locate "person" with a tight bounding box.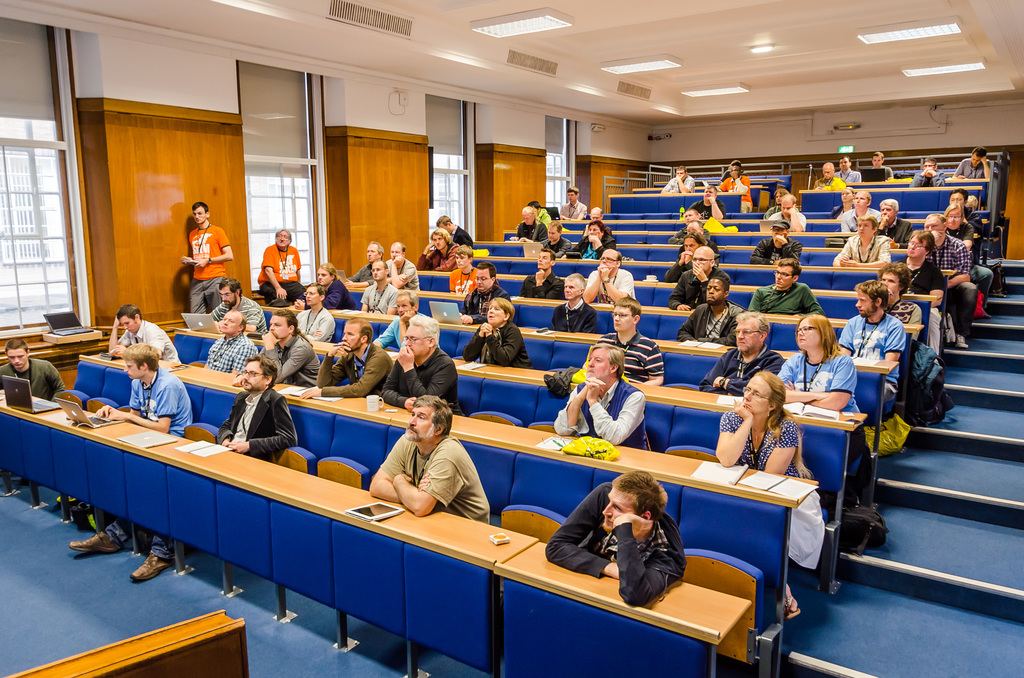
374:289:431:366.
